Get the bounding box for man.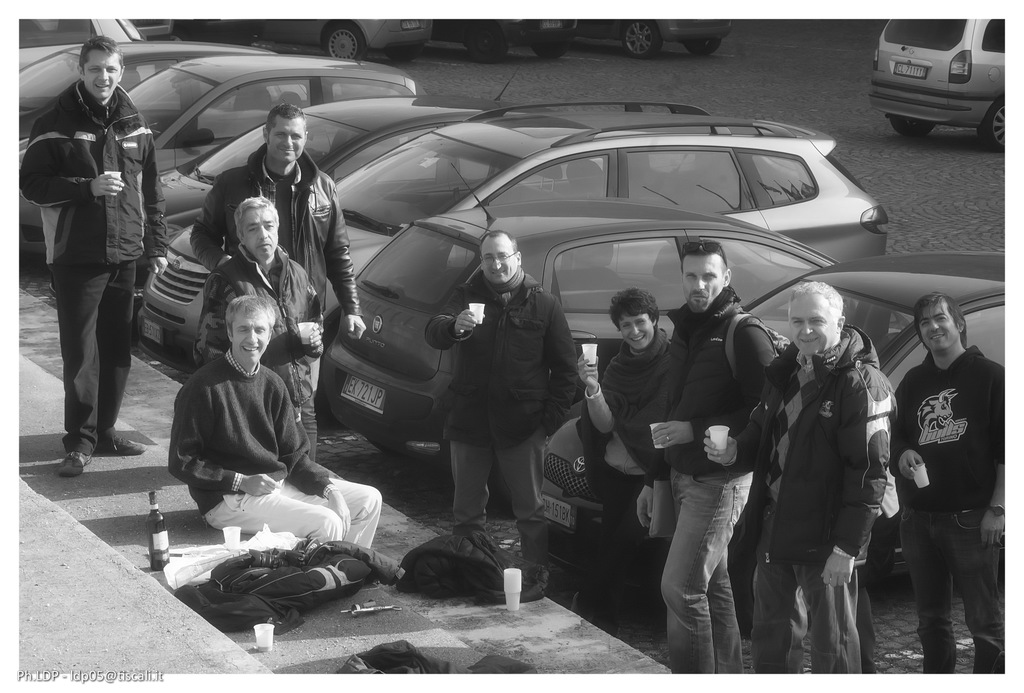
box=[182, 99, 362, 400].
